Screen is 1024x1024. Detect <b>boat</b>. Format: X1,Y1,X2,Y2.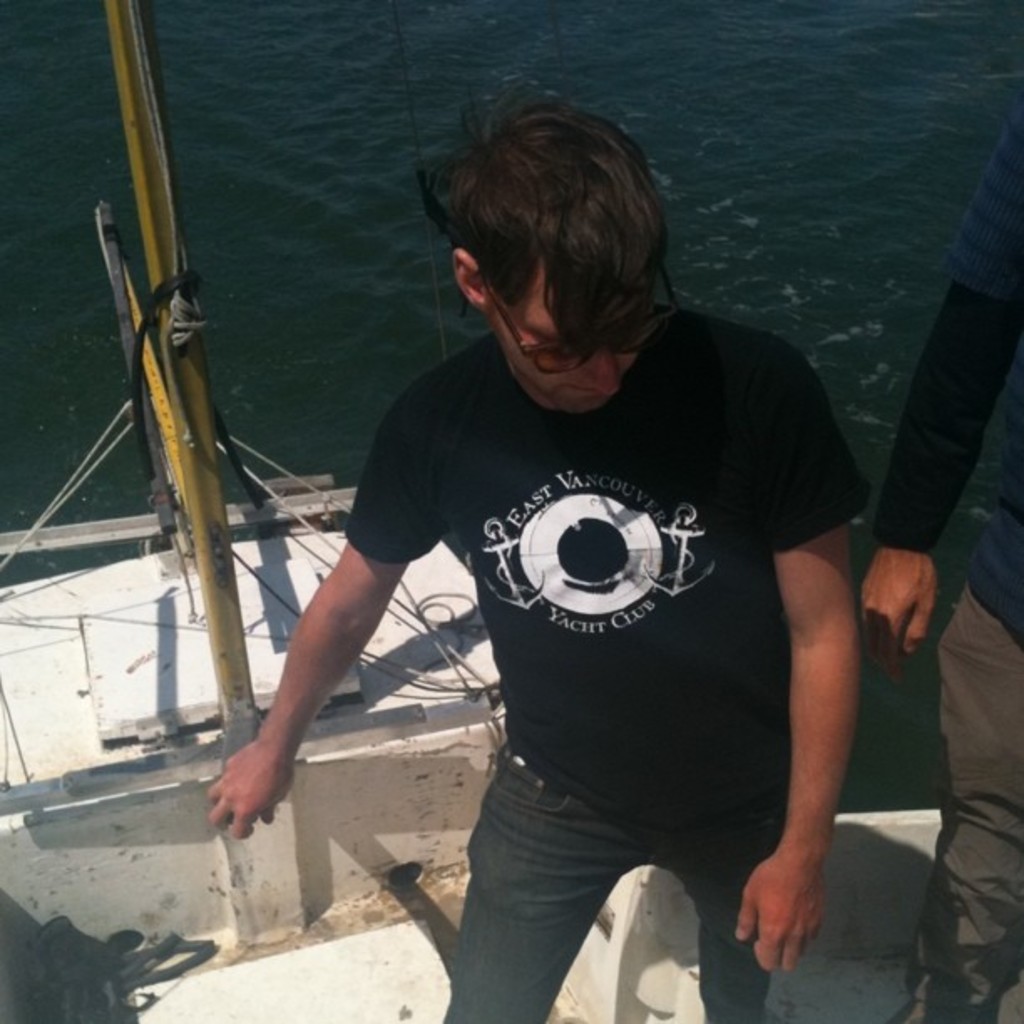
0,0,1021,1022.
